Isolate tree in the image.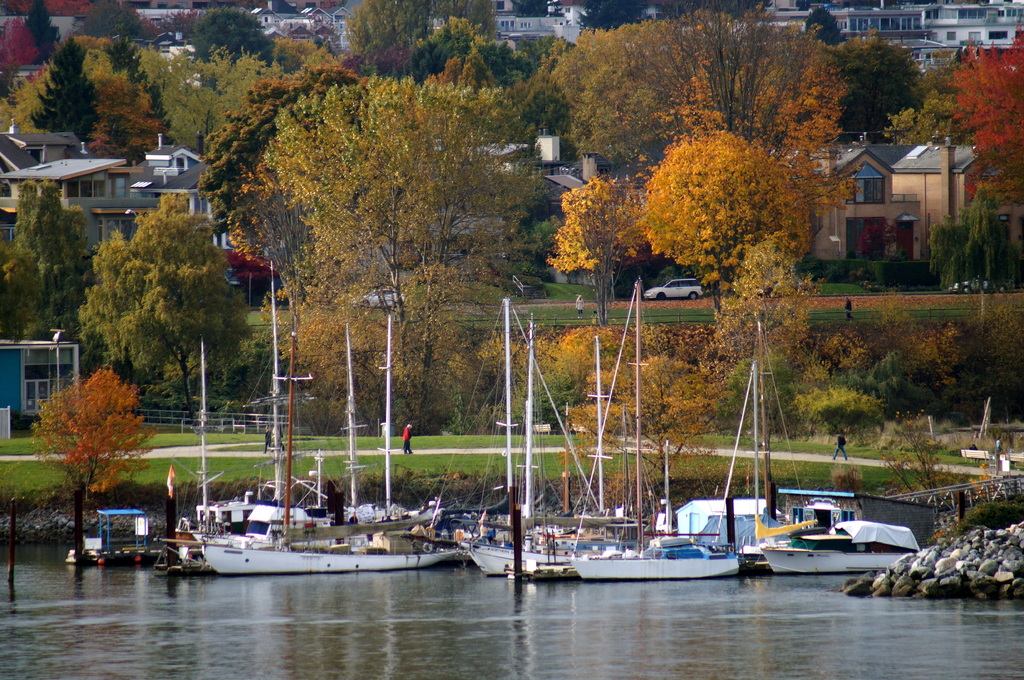
Isolated region: locate(930, 184, 1011, 287).
